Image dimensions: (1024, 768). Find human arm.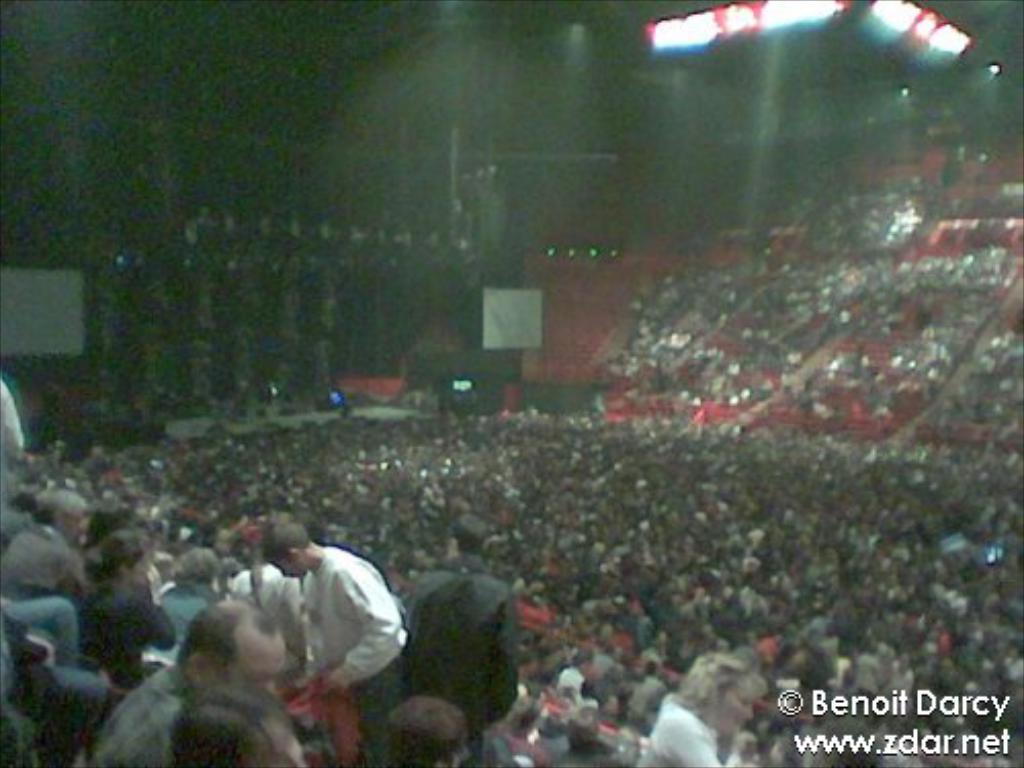
bbox=[680, 750, 717, 766].
